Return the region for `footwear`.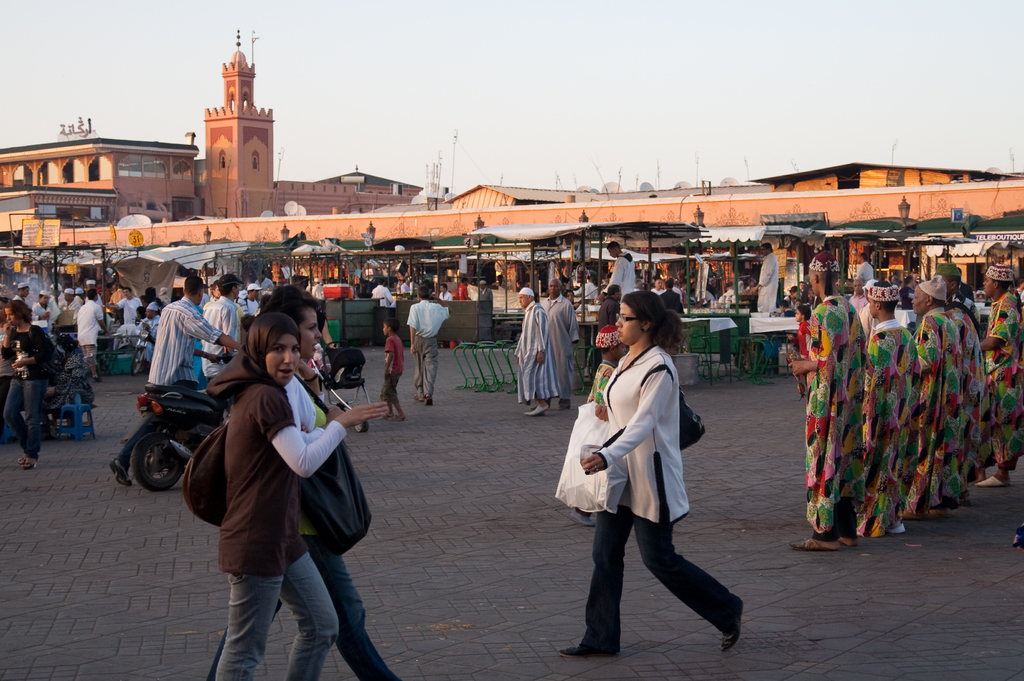
<region>956, 495, 972, 504</region>.
